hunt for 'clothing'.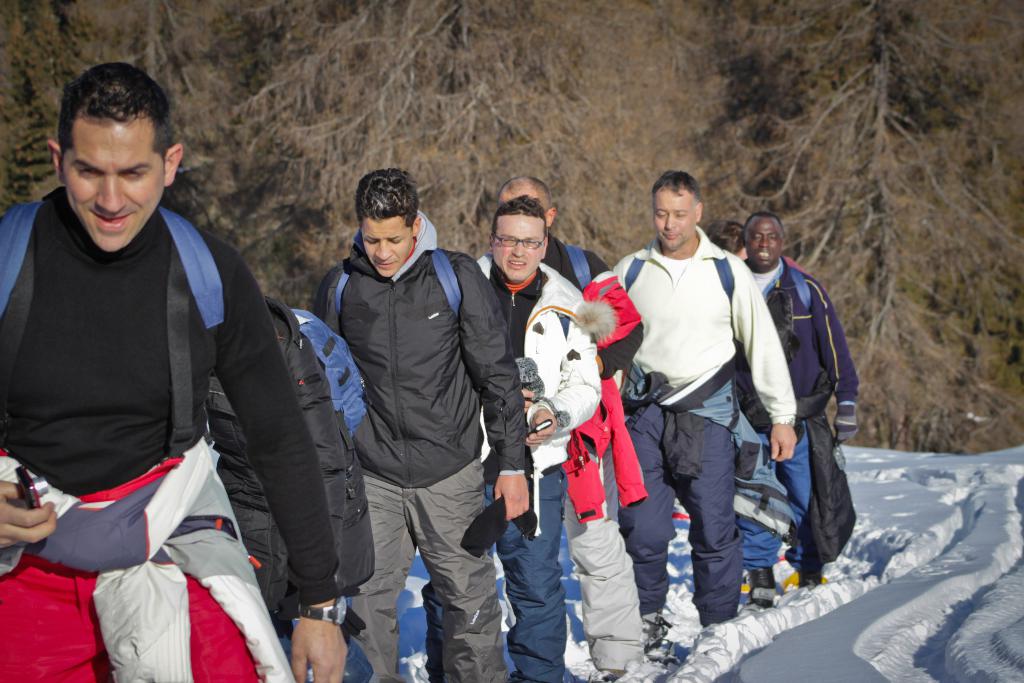
Hunted down at locate(199, 292, 375, 682).
